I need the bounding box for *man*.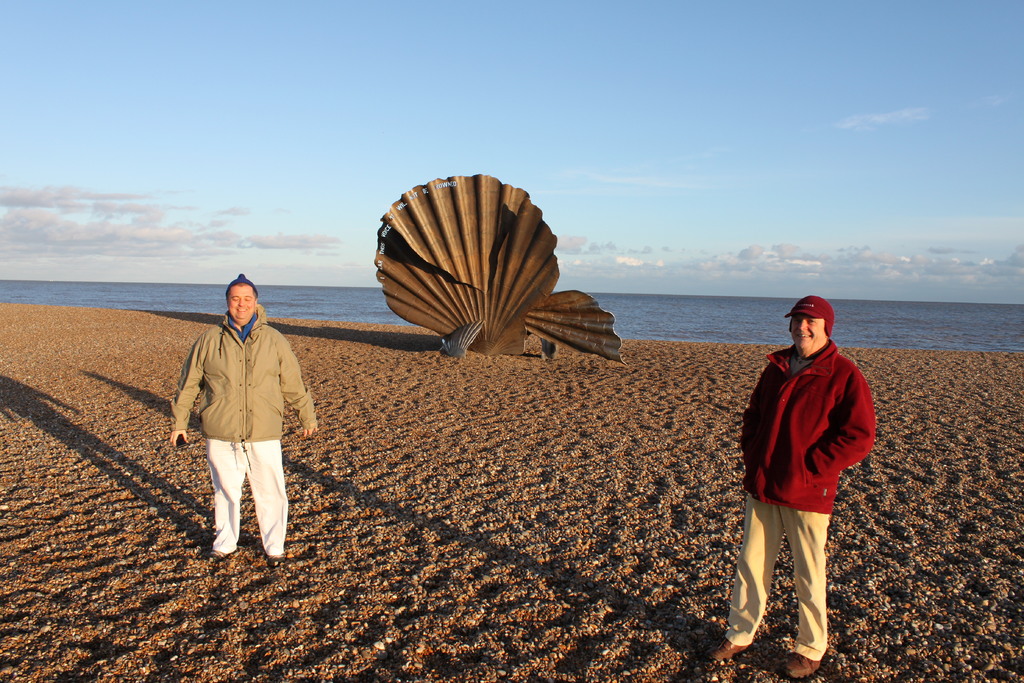
Here it is: <bbox>715, 292, 877, 668</bbox>.
